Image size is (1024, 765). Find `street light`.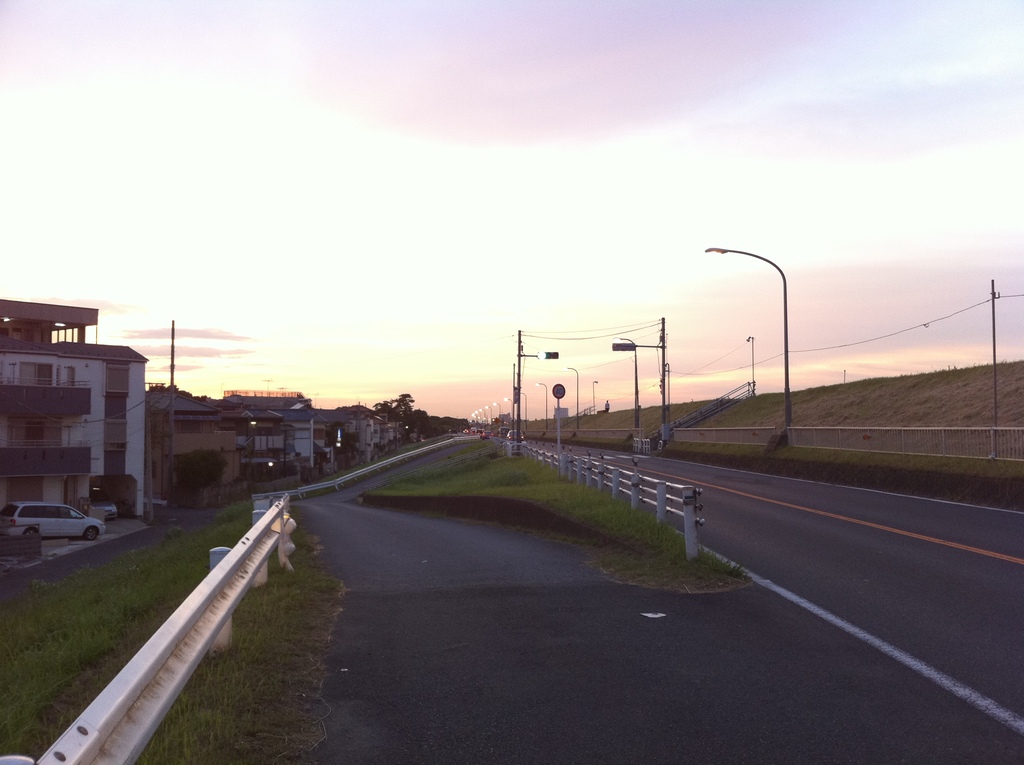
bbox=[532, 382, 545, 430].
